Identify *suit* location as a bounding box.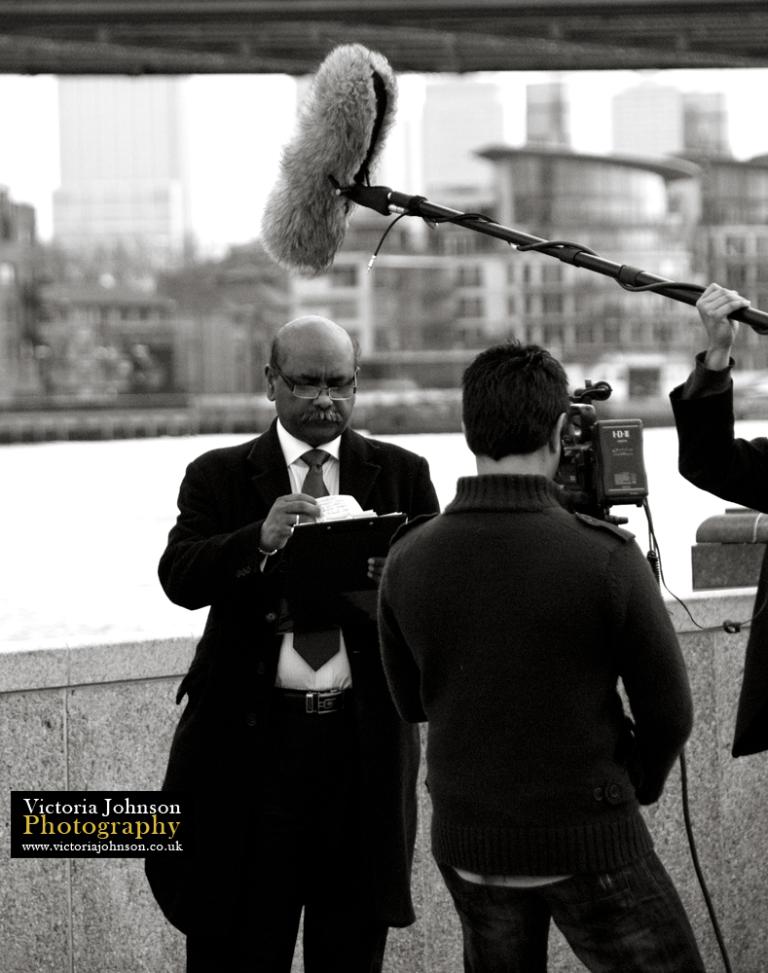
668/351/767/758.
